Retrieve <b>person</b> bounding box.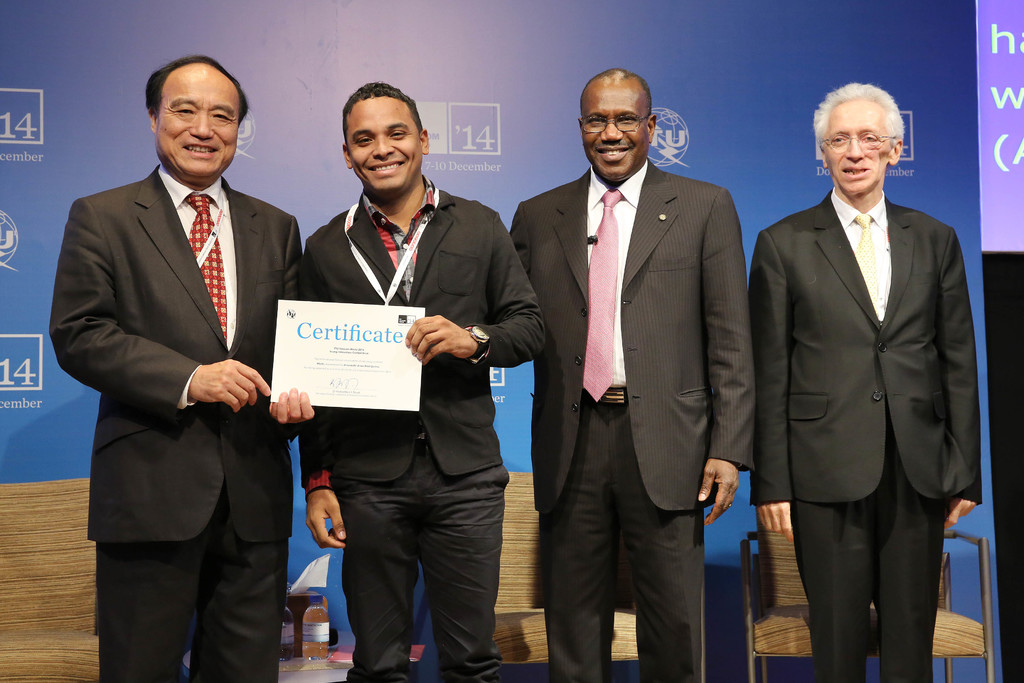
Bounding box: <region>508, 72, 757, 682</region>.
